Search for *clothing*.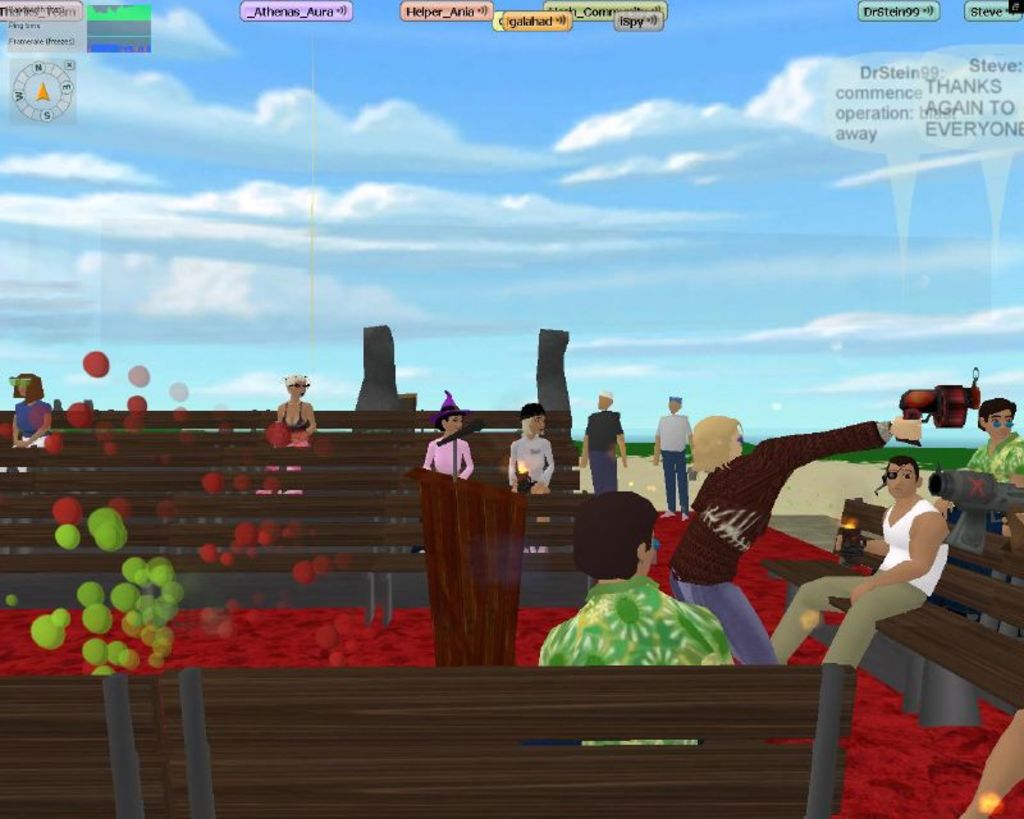
Found at <region>965, 429, 1023, 484</region>.
